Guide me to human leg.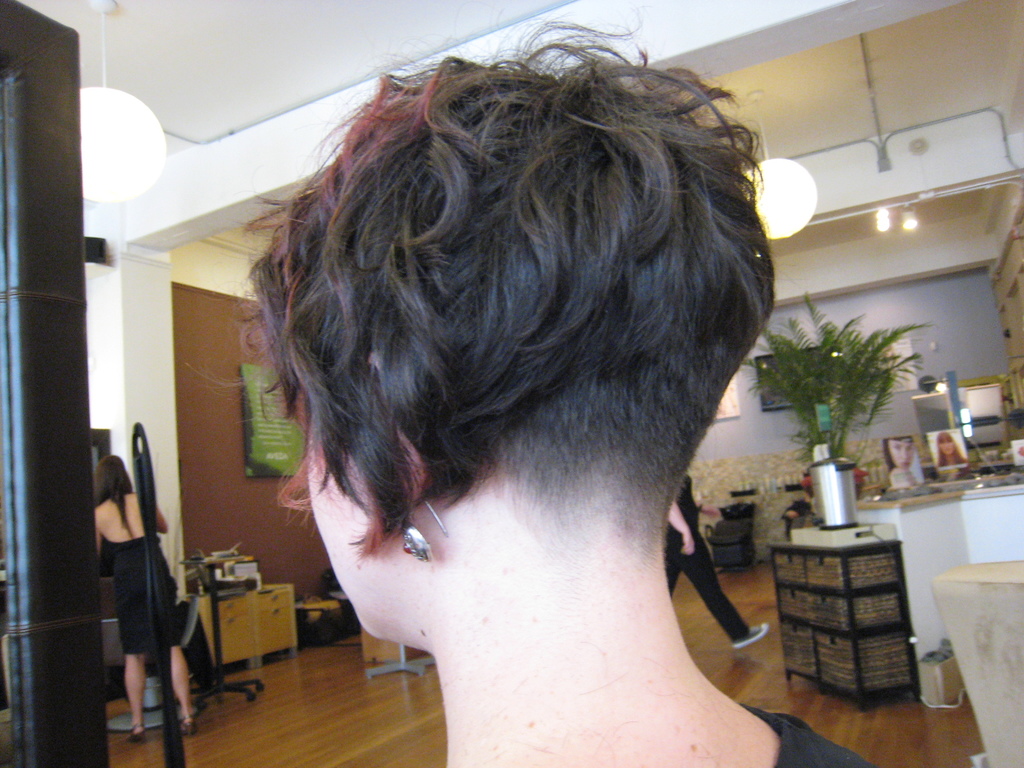
Guidance: 163/643/195/740.
